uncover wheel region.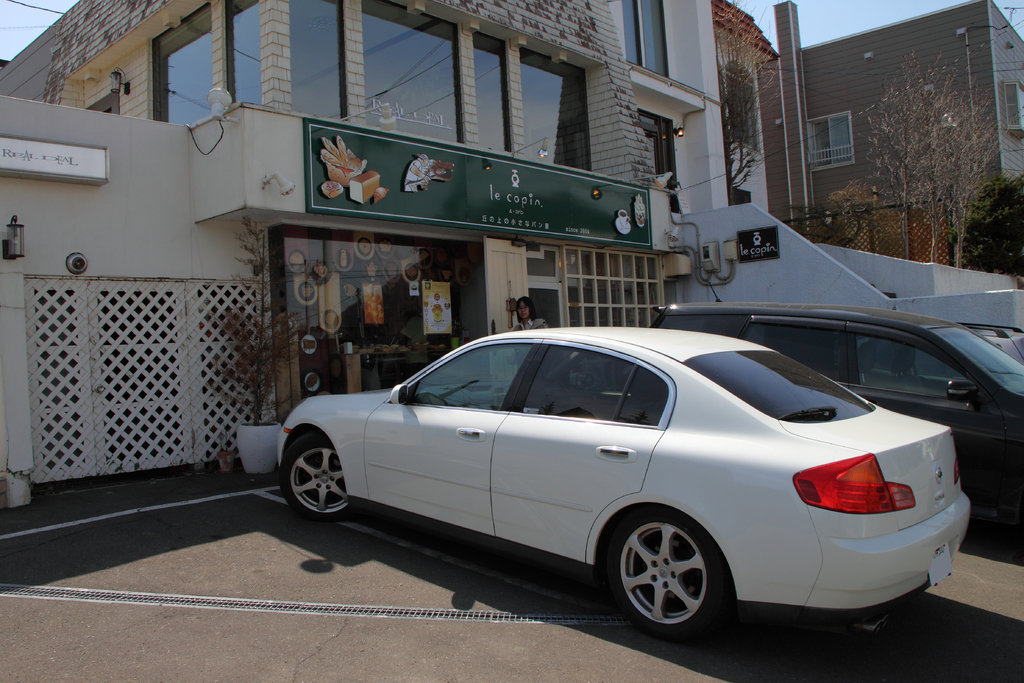
Uncovered: bbox(270, 443, 362, 518).
